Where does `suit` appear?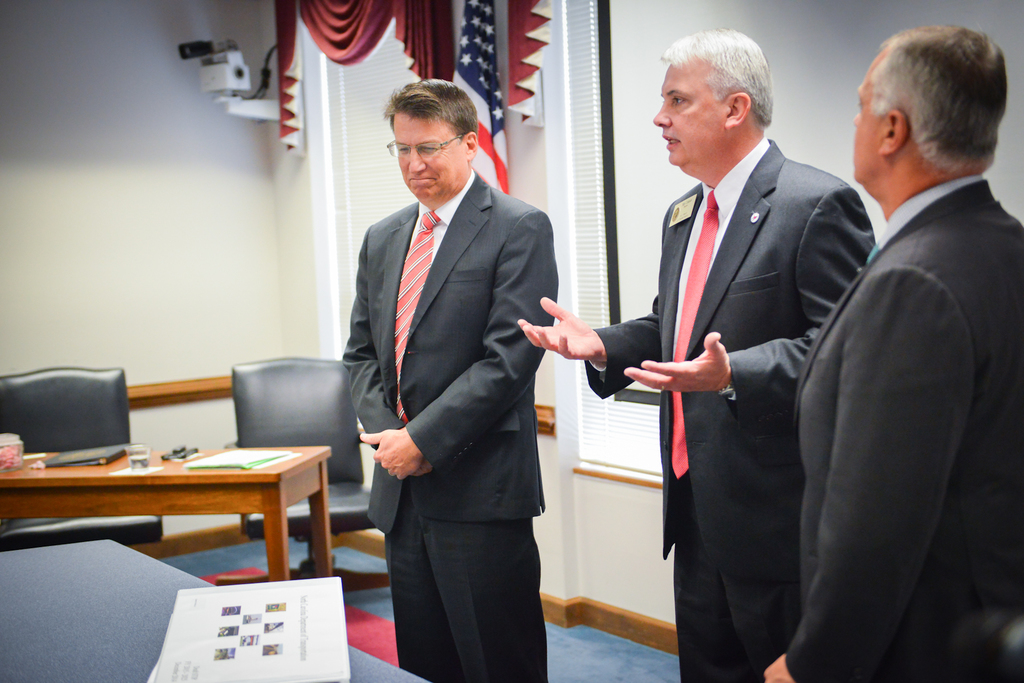
Appears at left=338, top=83, right=569, bottom=673.
